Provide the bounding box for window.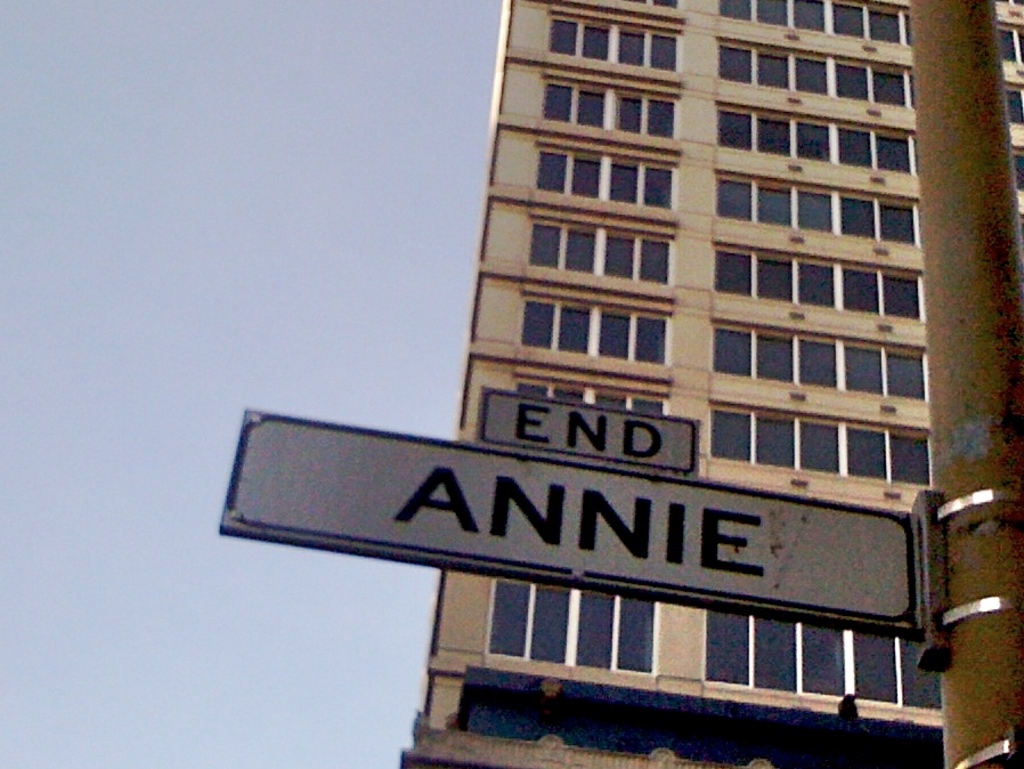
bbox=(832, 0, 865, 37).
